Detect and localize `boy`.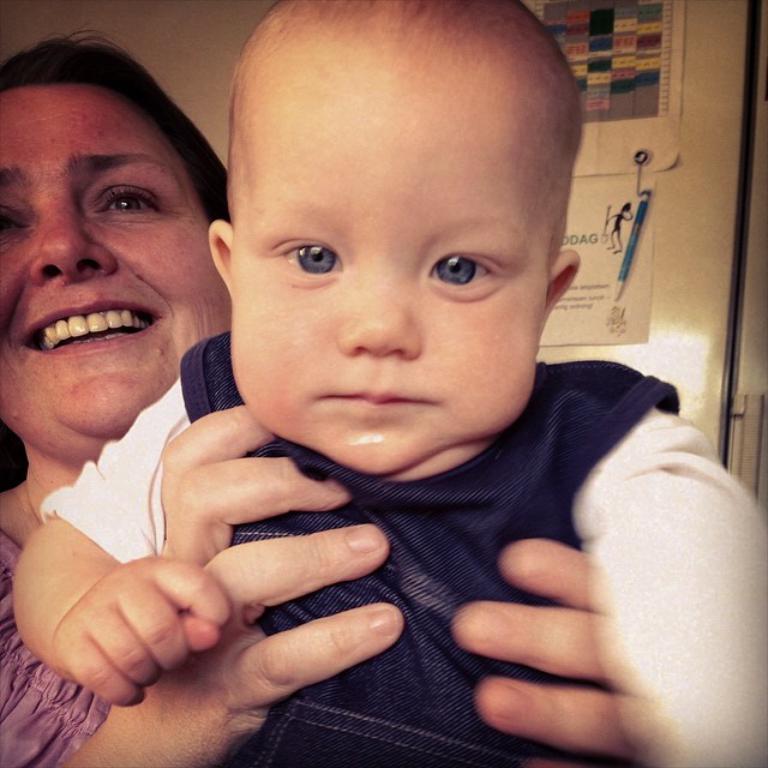
Localized at locate(12, 0, 767, 767).
